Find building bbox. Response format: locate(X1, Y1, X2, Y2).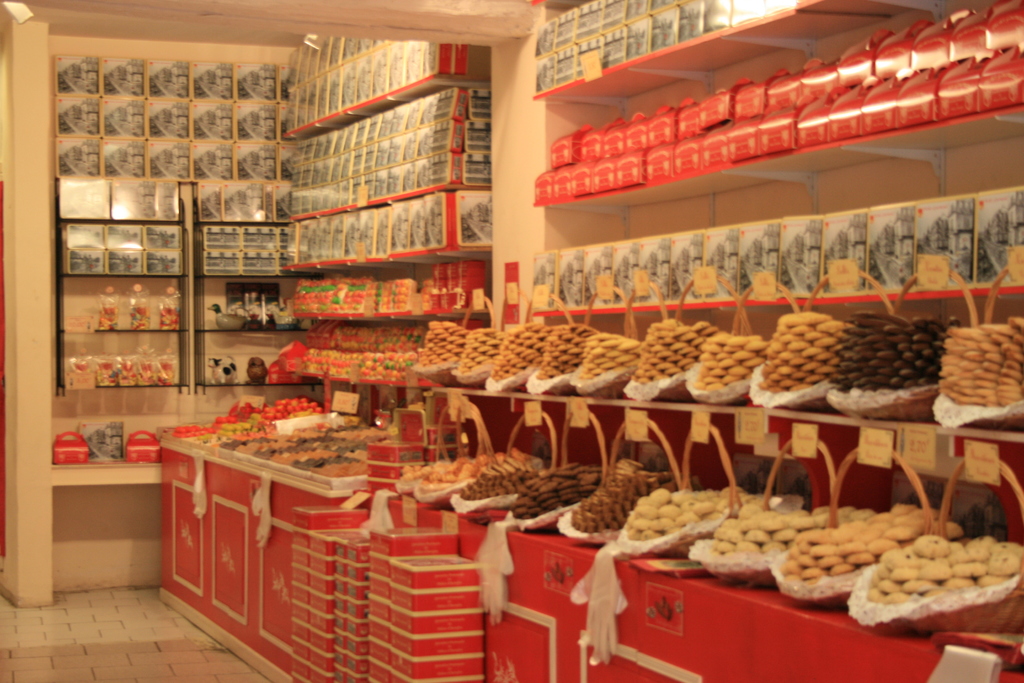
locate(3, 0, 1023, 682).
